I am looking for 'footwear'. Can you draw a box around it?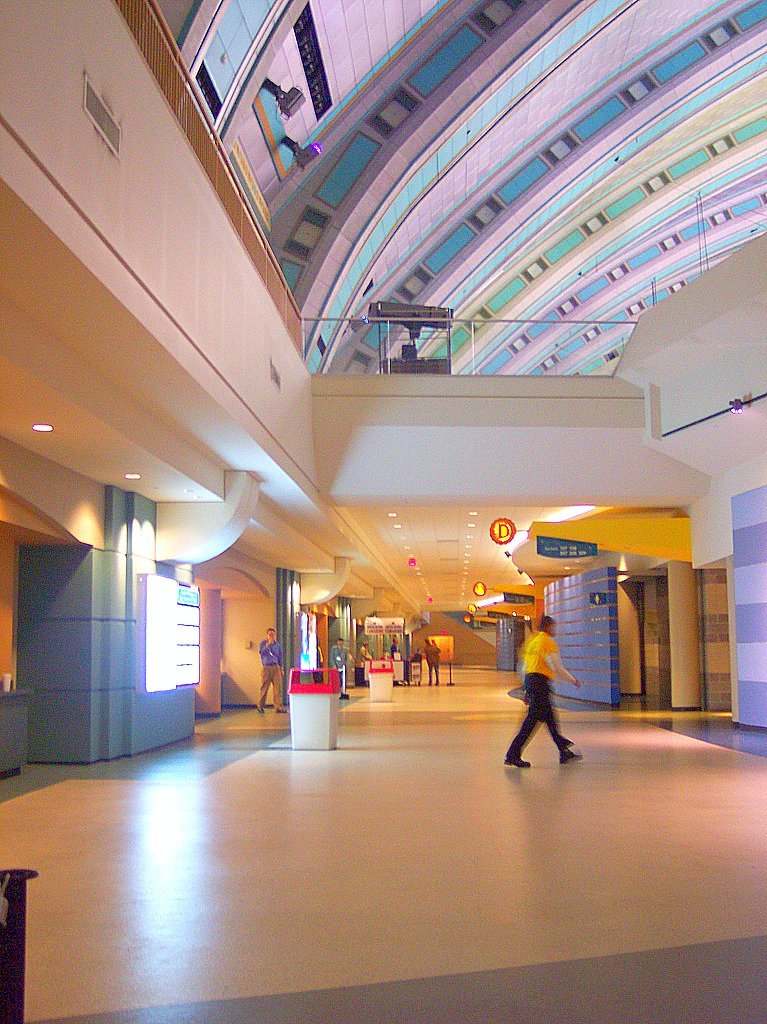
Sure, the bounding box is select_region(275, 701, 287, 713).
